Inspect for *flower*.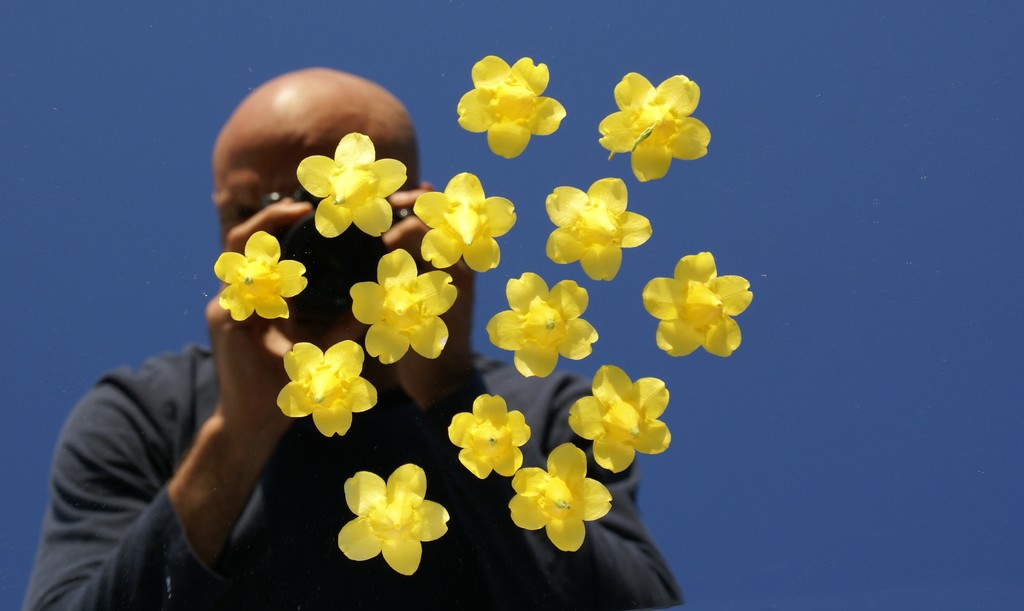
Inspection: <bbox>450, 391, 531, 485</bbox>.
